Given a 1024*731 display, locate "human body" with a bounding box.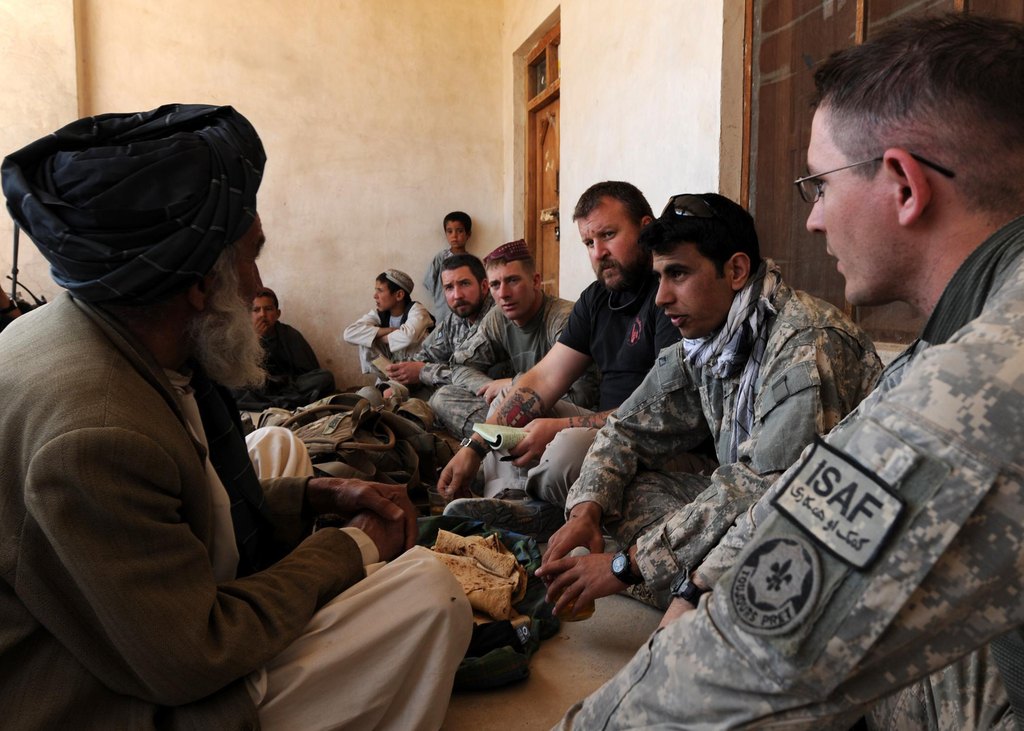
Located: box=[343, 304, 431, 384].
